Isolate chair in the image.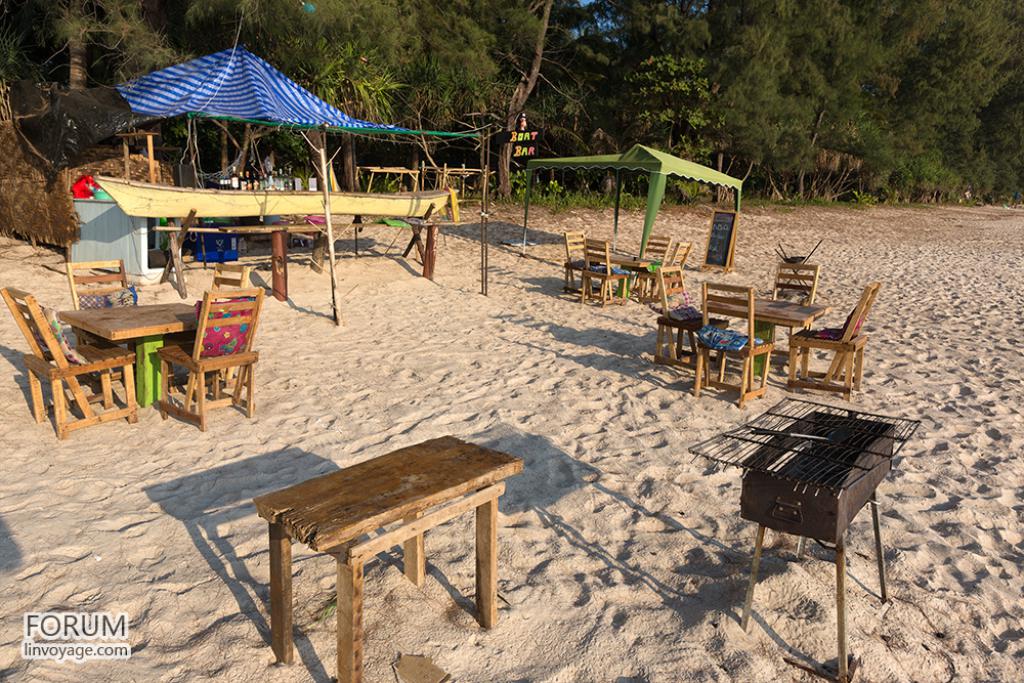
Isolated region: x1=580 y1=229 x2=631 y2=308.
